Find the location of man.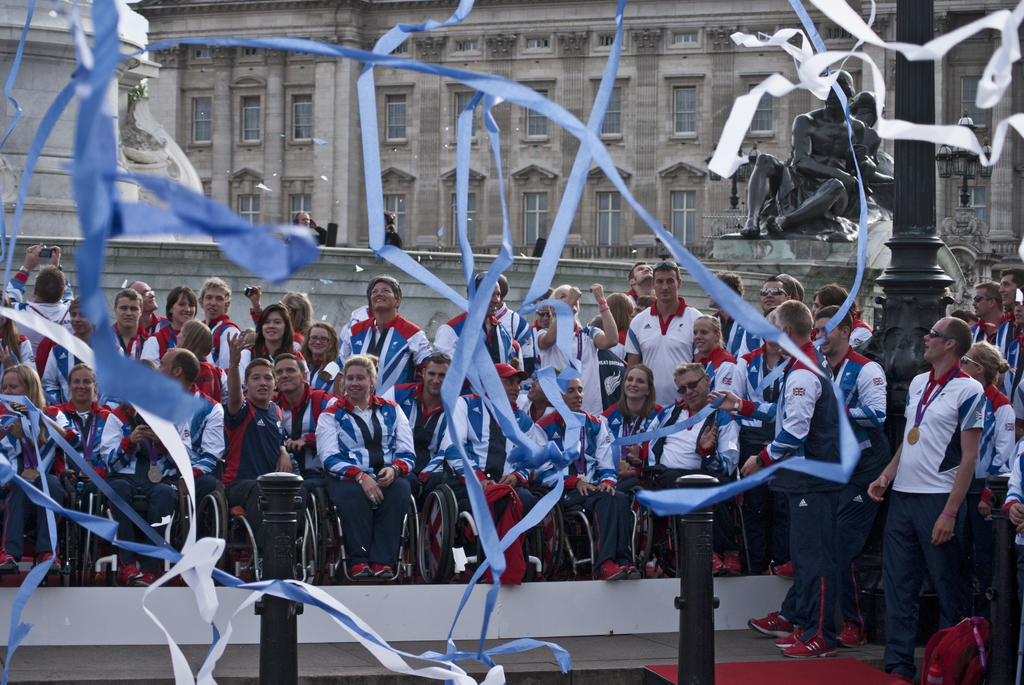
Location: (x1=993, y1=265, x2=1023, y2=366).
